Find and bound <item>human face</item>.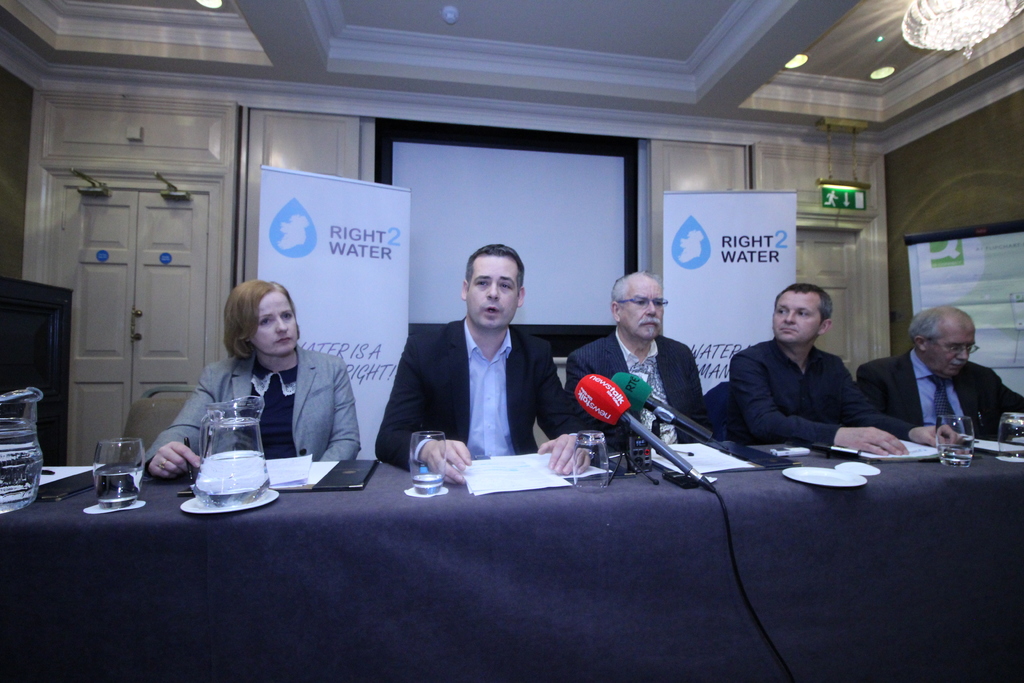
Bound: {"left": 624, "top": 277, "right": 665, "bottom": 341}.
